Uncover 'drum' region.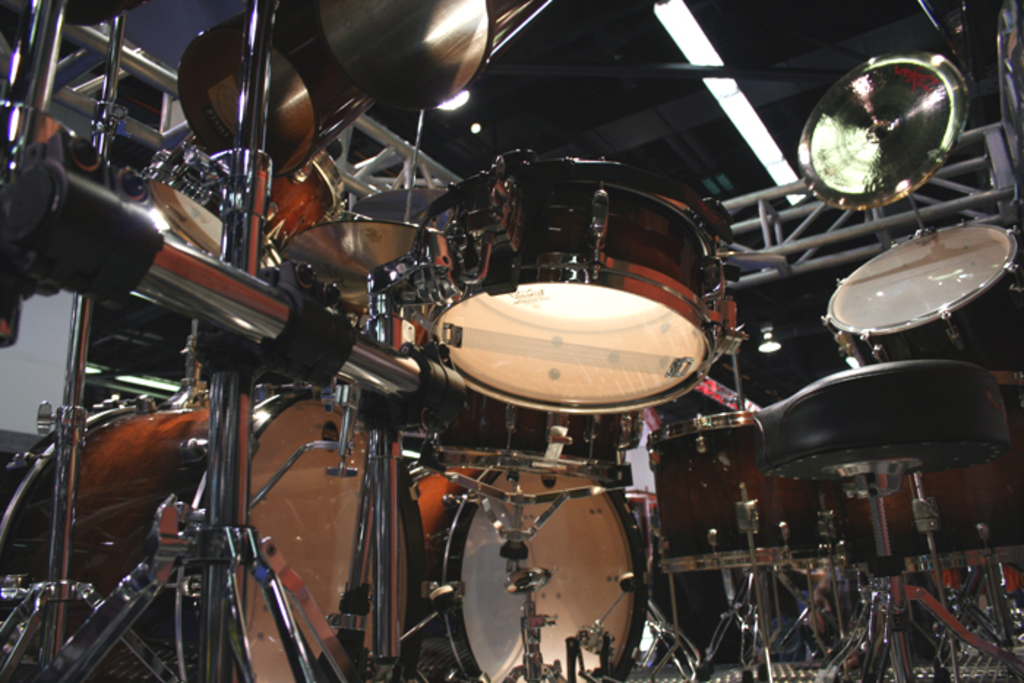
Uncovered: box=[723, 294, 739, 355].
